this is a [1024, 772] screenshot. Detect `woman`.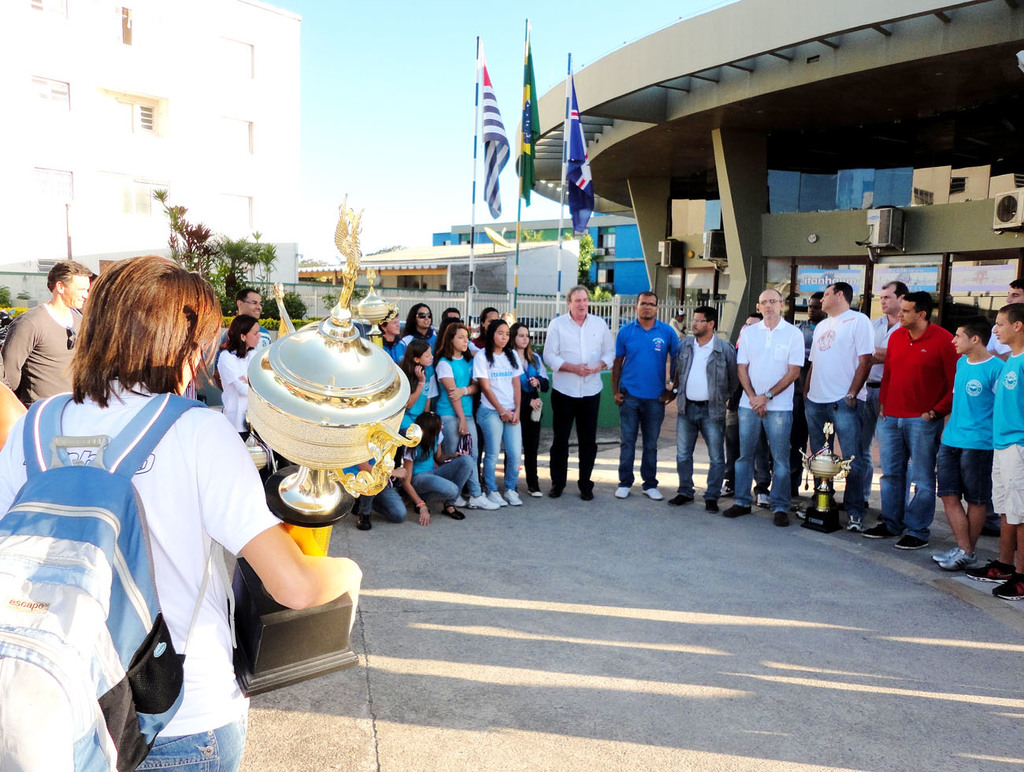
l=507, t=321, r=546, b=501.
